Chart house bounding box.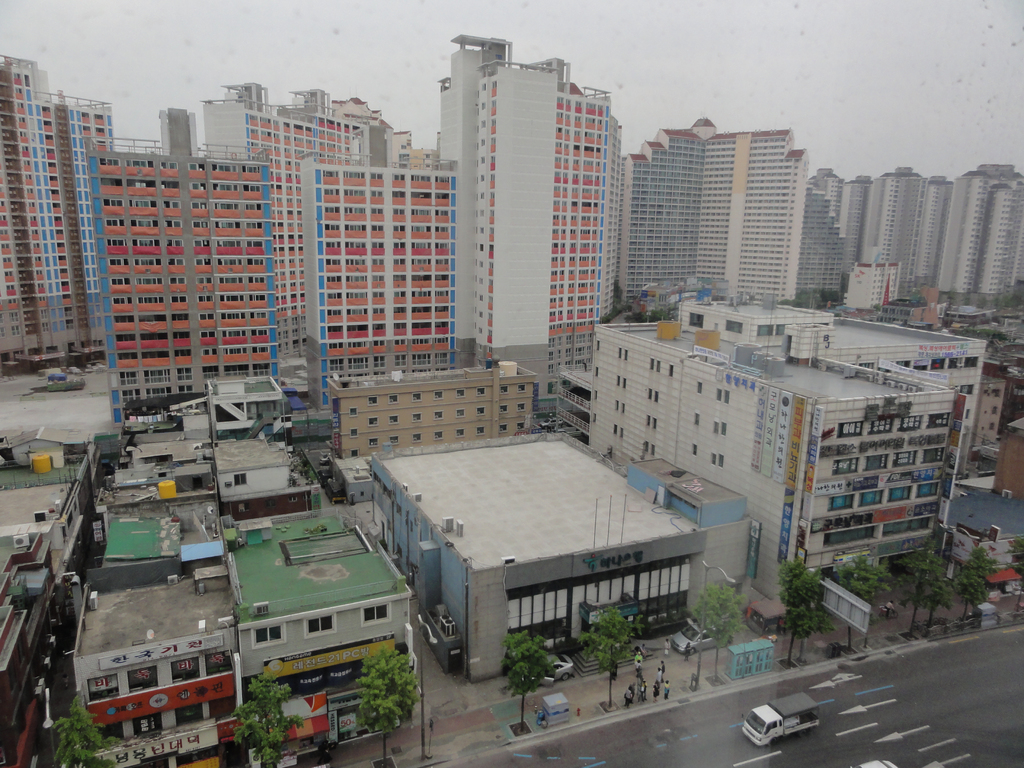
Charted: <bbox>198, 74, 379, 367</bbox>.
